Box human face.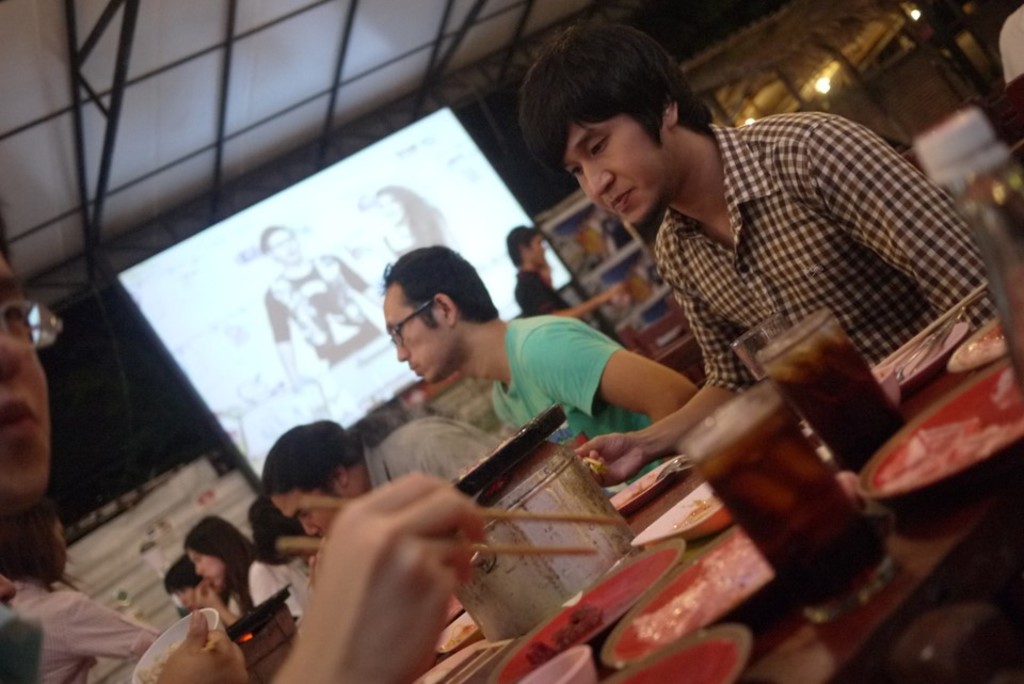
554,115,672,222.
